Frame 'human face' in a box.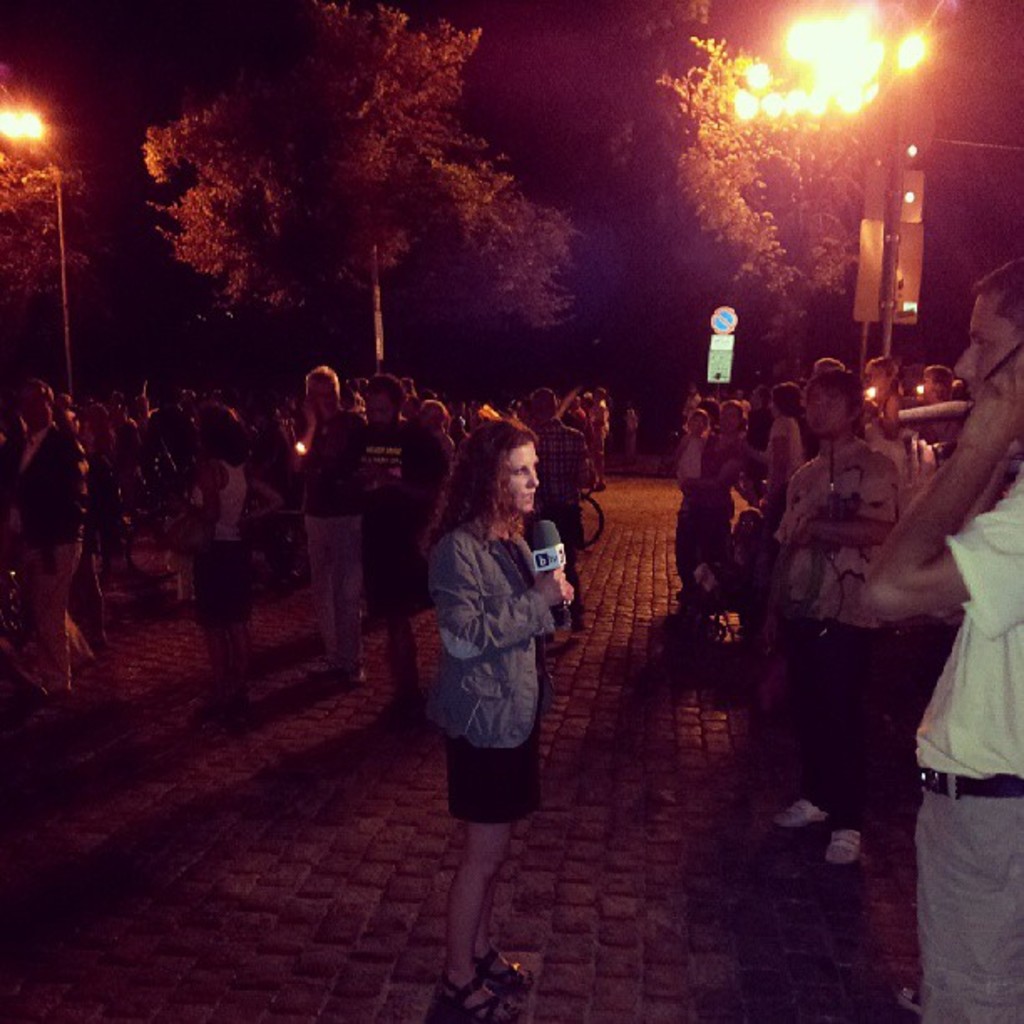
[806, 385, 848, 435].
